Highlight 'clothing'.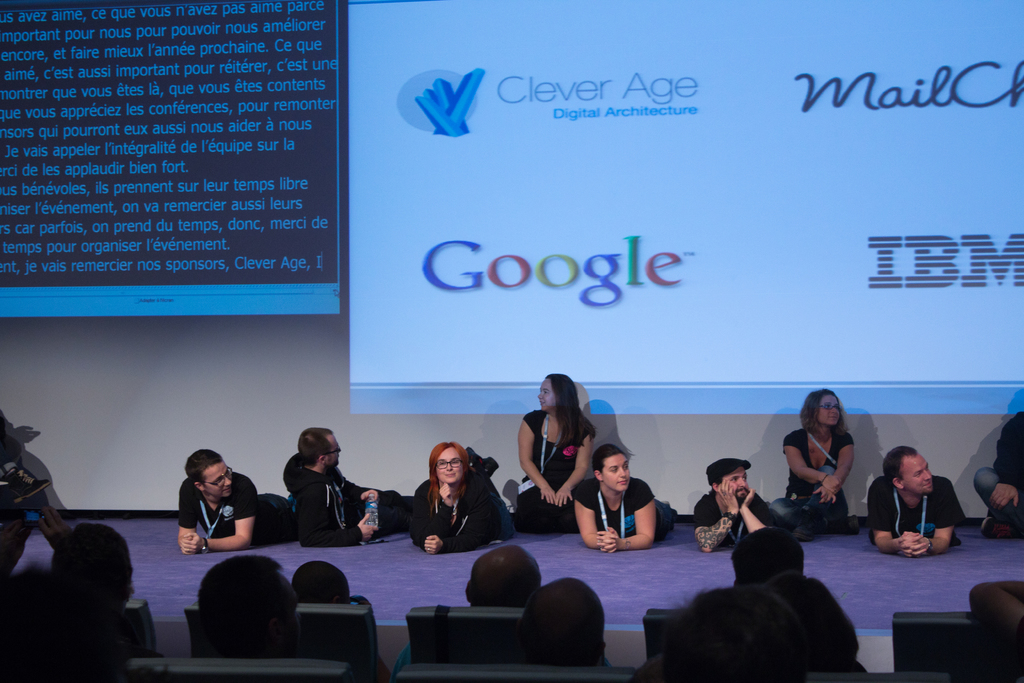
Highlighted region: [x1=865, y1=469, x2=972, y2=542].
